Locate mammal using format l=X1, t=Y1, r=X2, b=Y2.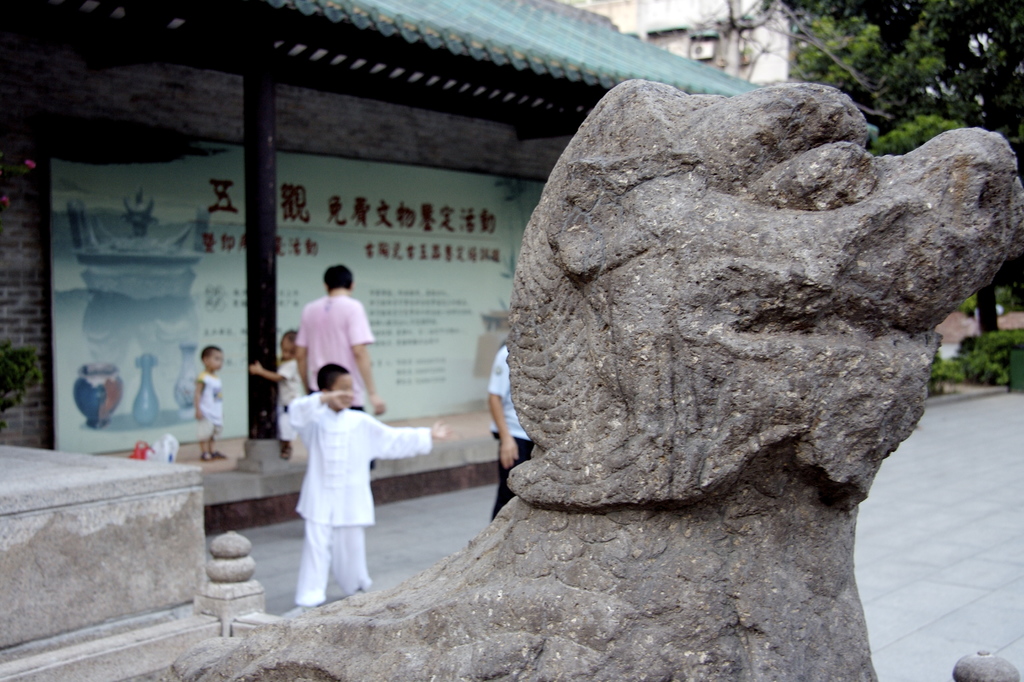
l=286, t=265, r=394, b=474.
